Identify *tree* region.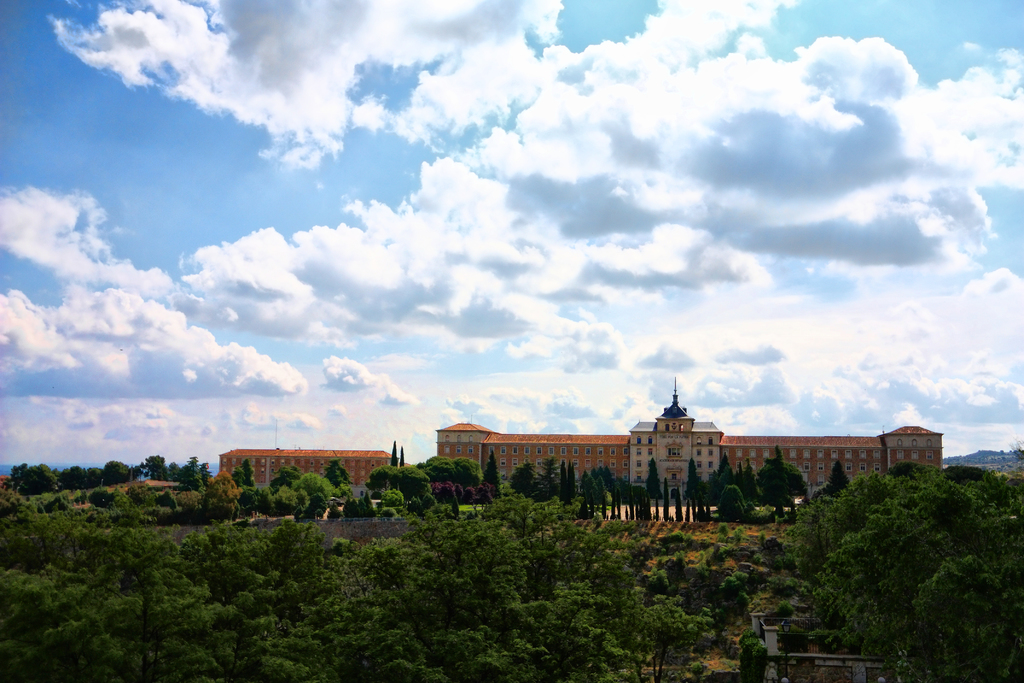
Region: x1=643, y1=458, x2=661, y2=490.
